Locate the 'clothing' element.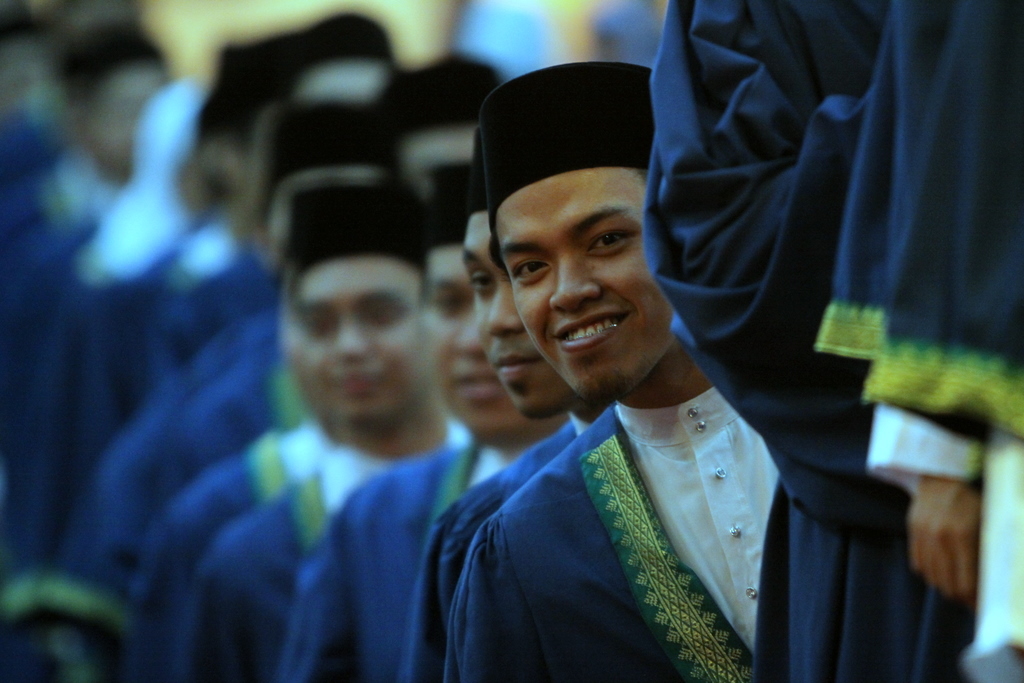
Element bbox: (x1=135, y1=423, x2=473, y2=673).
